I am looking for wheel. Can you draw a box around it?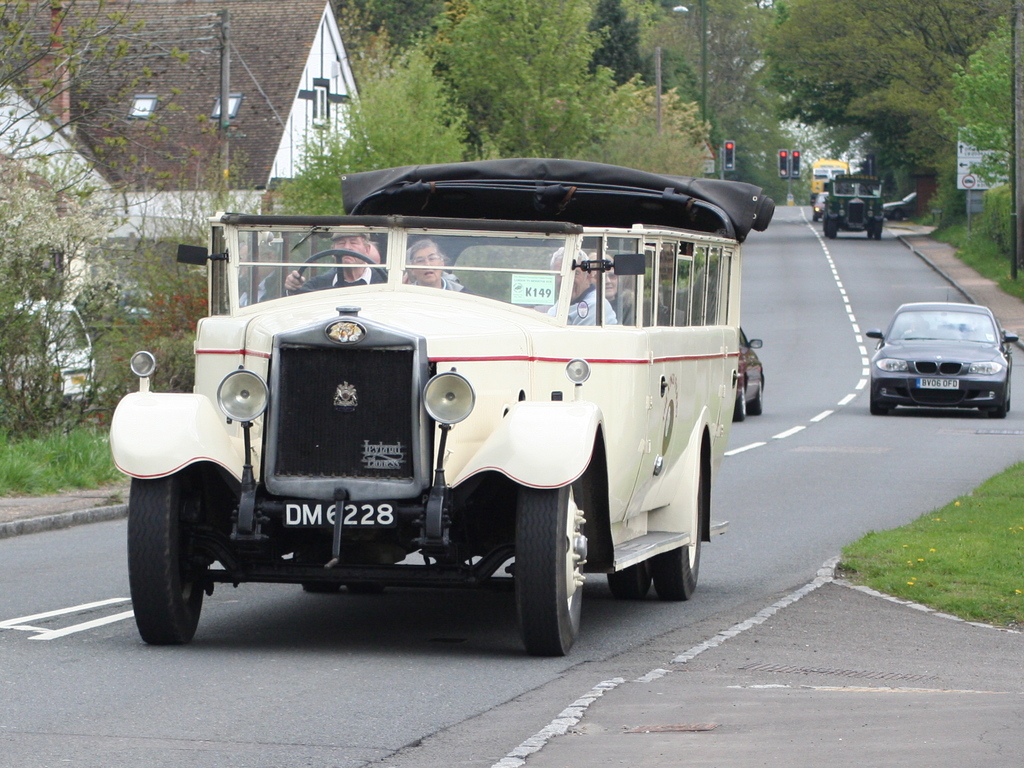
Sure, the bounding box is <region>867, 229, 877, 241</region>.
